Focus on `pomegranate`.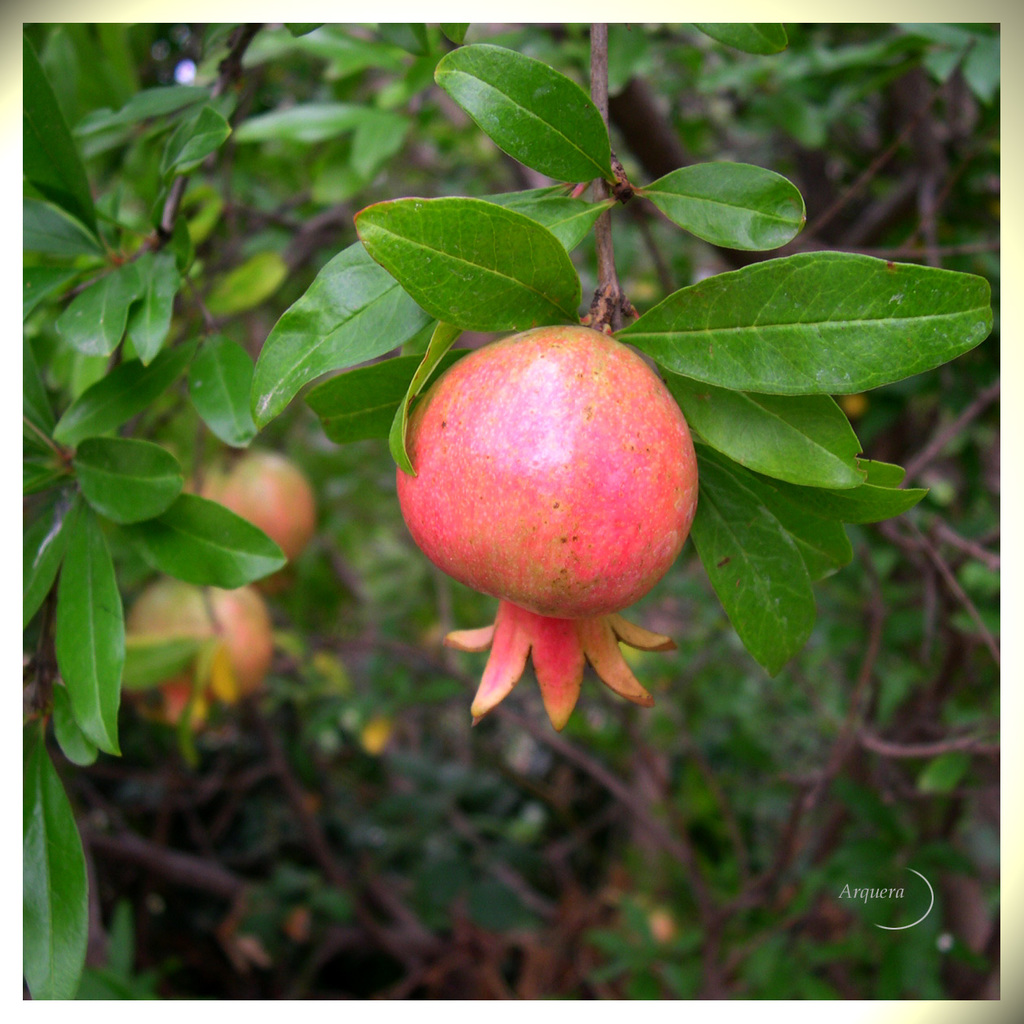
Focused at 184, 446, 313, 569.
